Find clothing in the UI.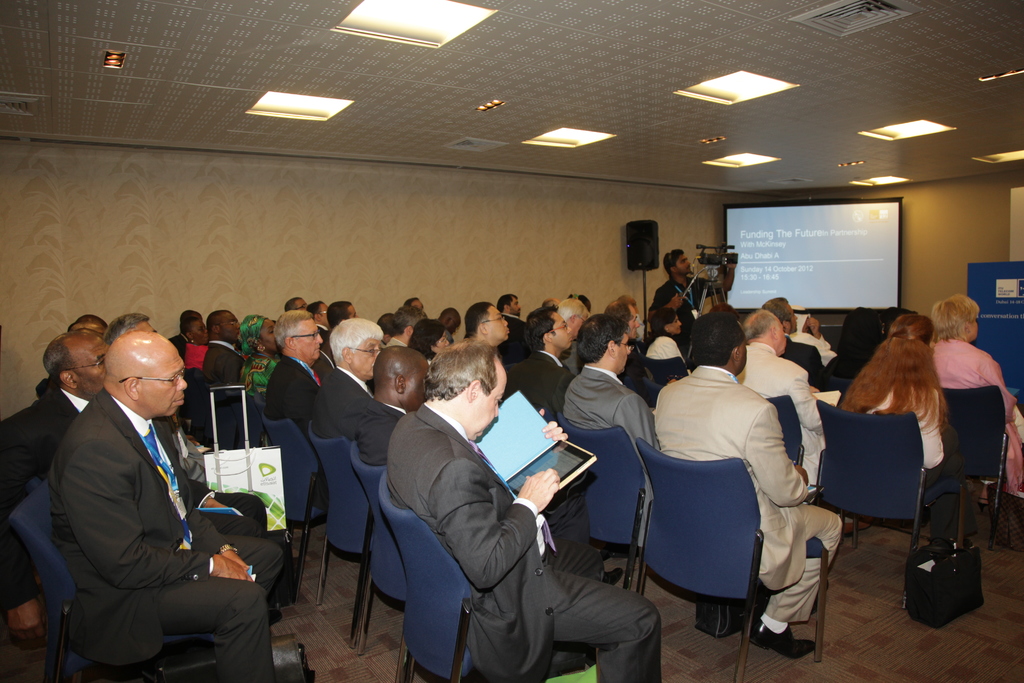
UI element at [left=203, top=342, right=244, bottom=394].
